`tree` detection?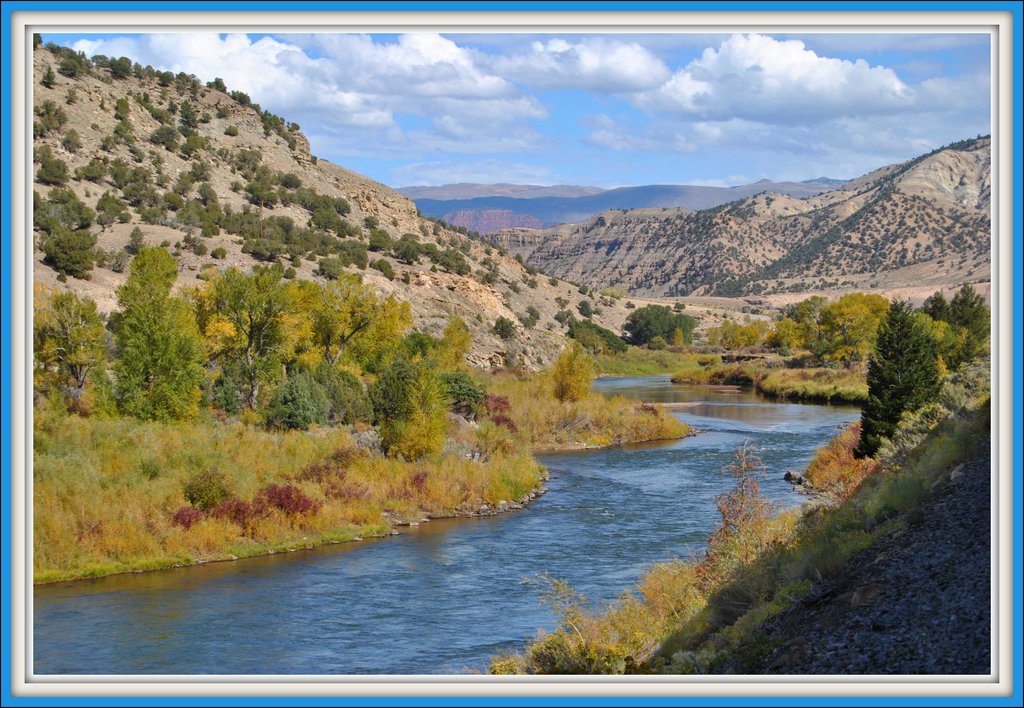
846 293 948 460
